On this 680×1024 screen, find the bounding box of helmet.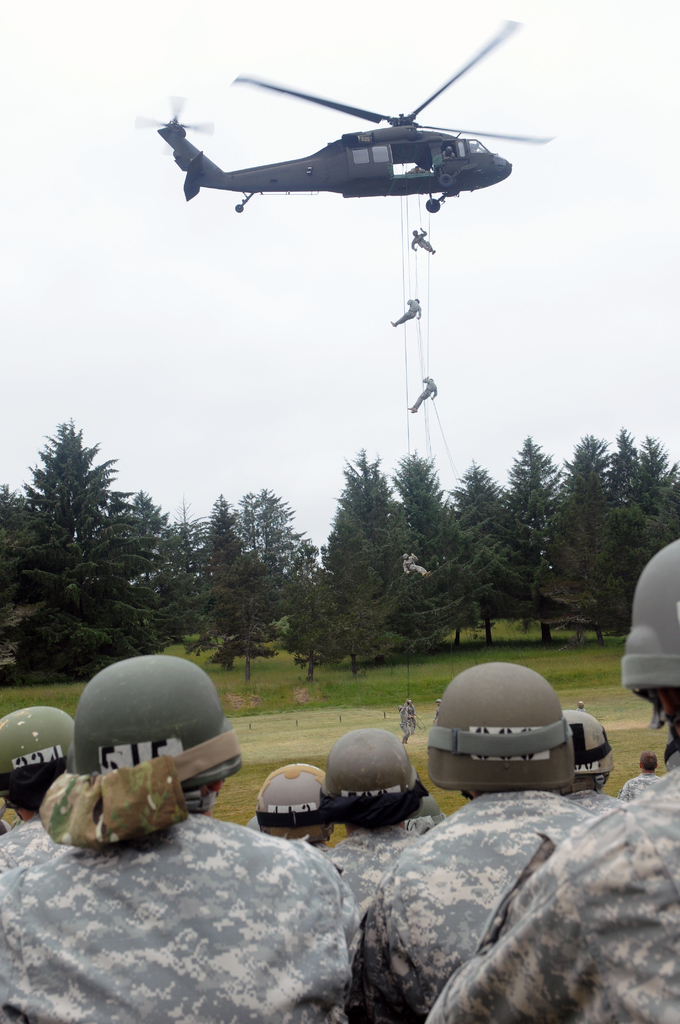
Bounding box: [left=423, top=680, right=598, bottom=806].
